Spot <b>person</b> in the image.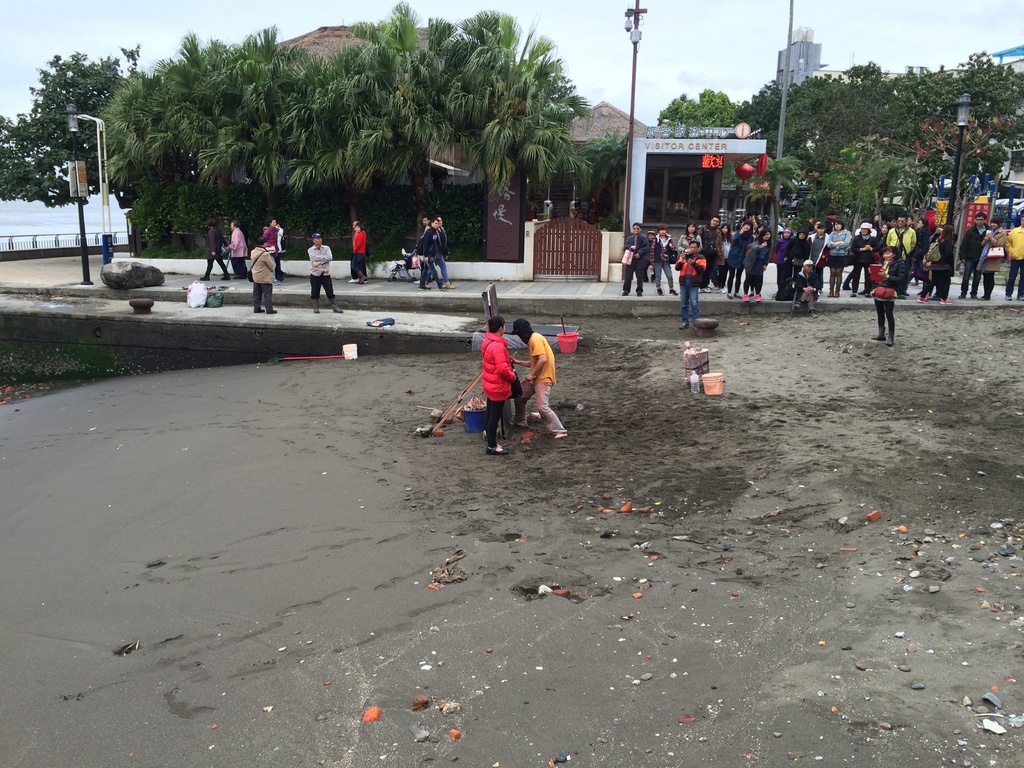
<b>person</b> found at bbox(305, 235, 343, 314).
